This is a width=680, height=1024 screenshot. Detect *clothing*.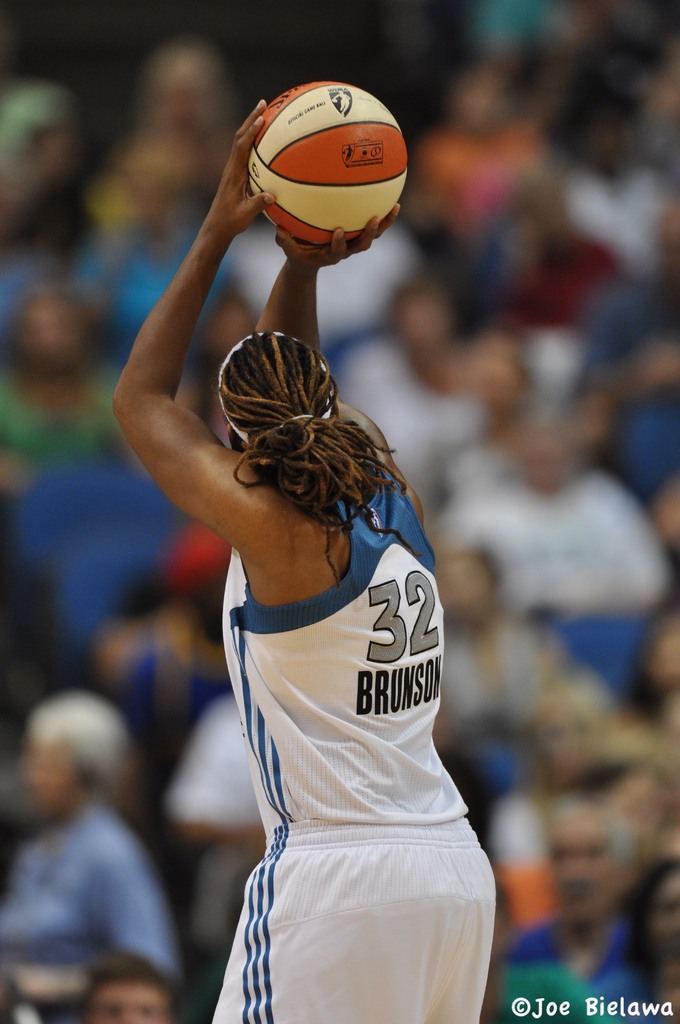
bbox=[198, 480, 499, 1023].
